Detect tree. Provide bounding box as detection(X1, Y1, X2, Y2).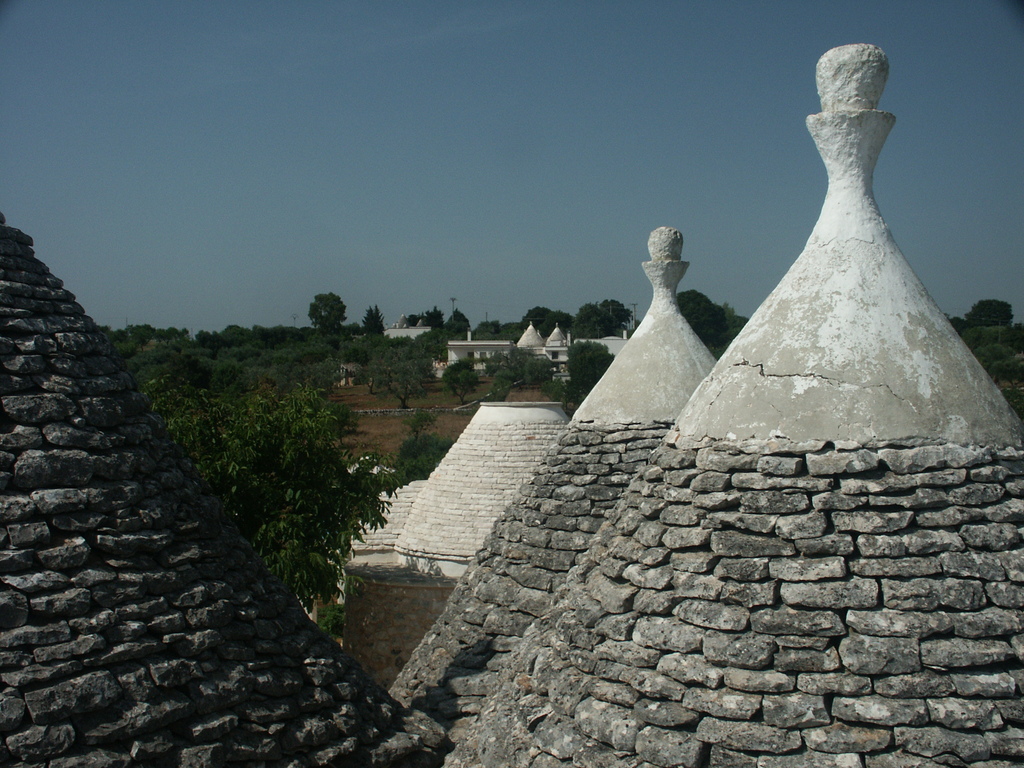
detection(599, 294, 633, 325).
